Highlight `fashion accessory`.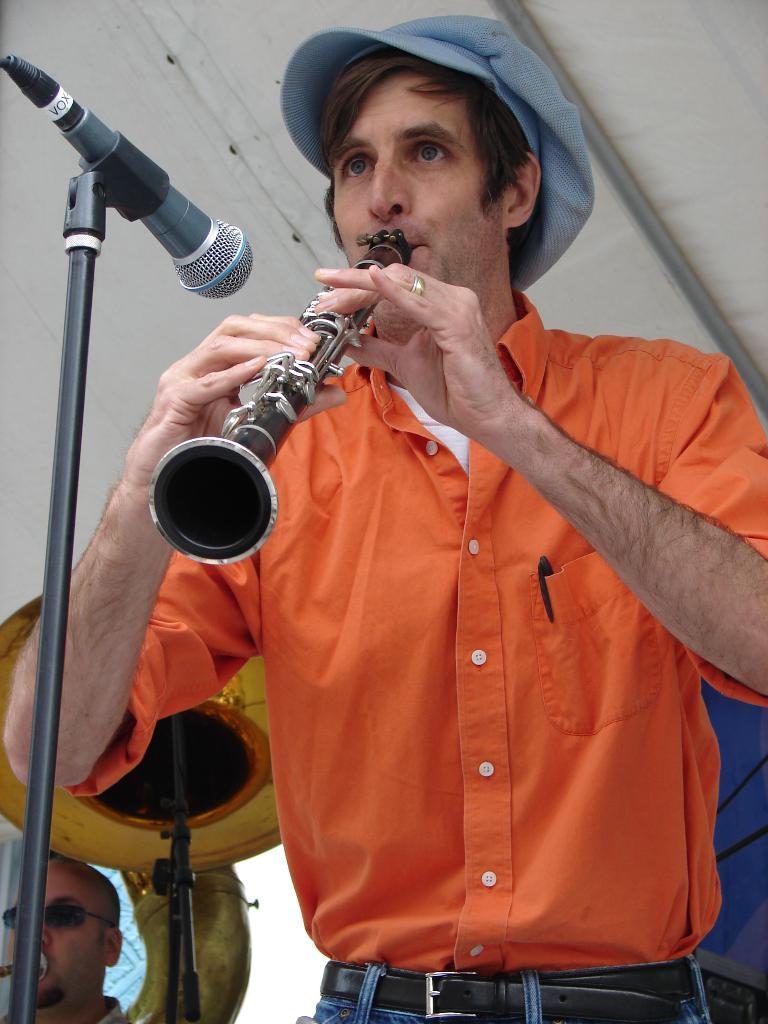
Highlighted region: {"x1": 406, "y1": 273, "x2": 426, "y2": 299}.
